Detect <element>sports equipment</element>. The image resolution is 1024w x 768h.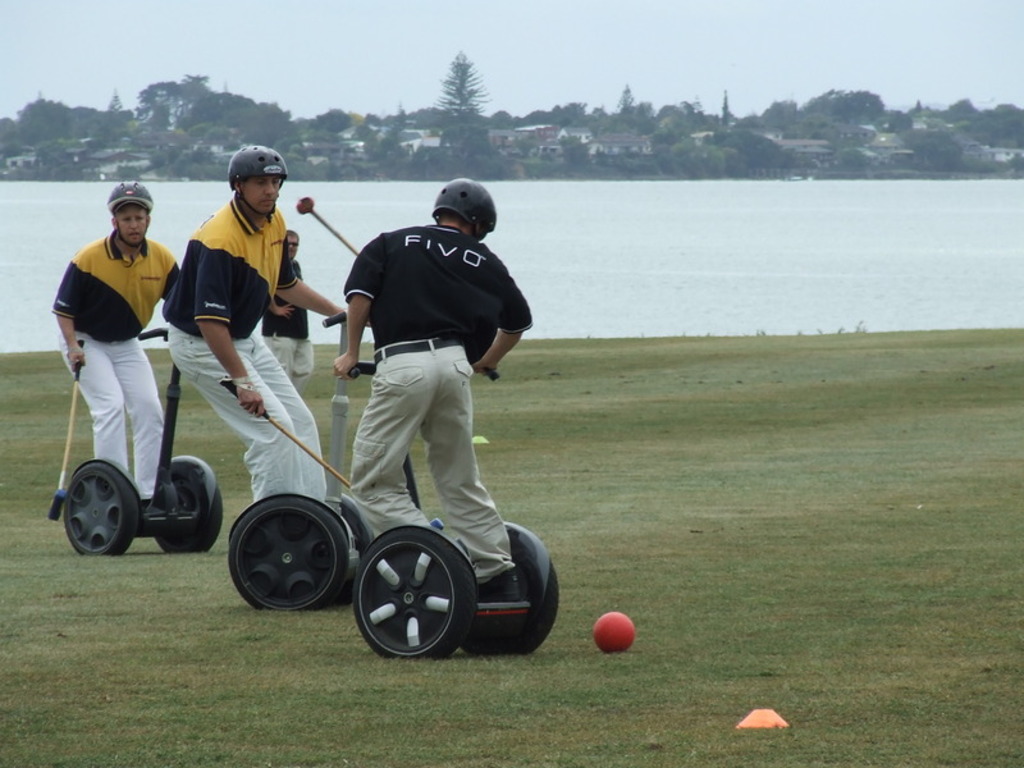
41/342/81/522.
